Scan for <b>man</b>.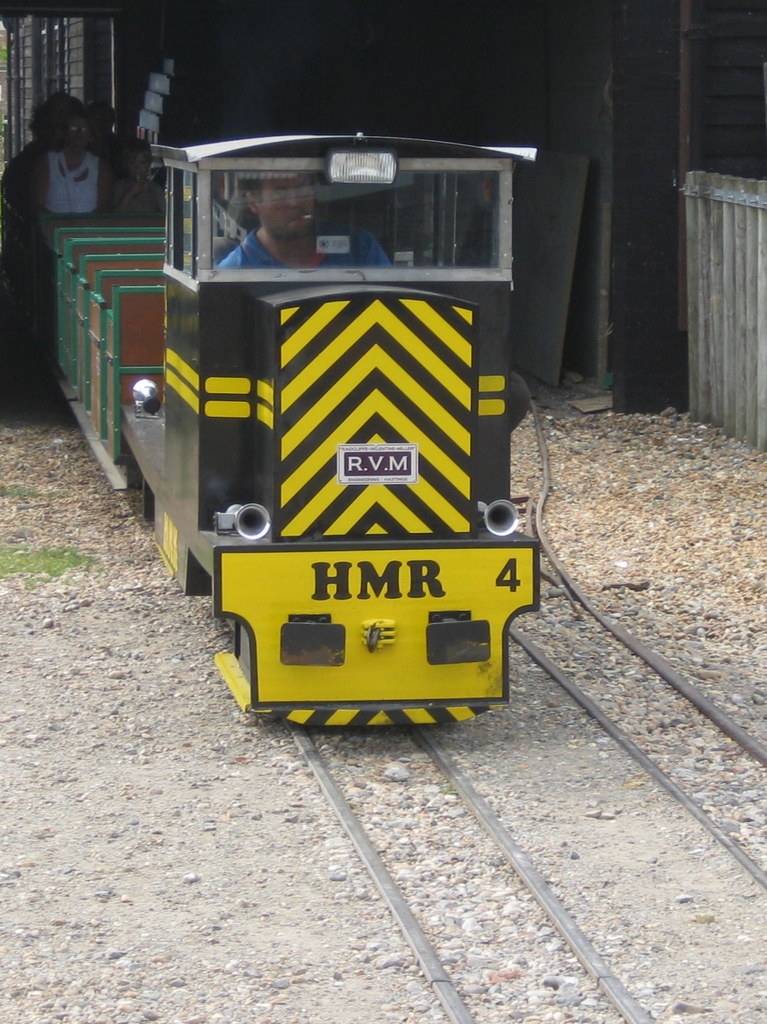
Scan result: <region>213, 170, 392, 269</region>.
